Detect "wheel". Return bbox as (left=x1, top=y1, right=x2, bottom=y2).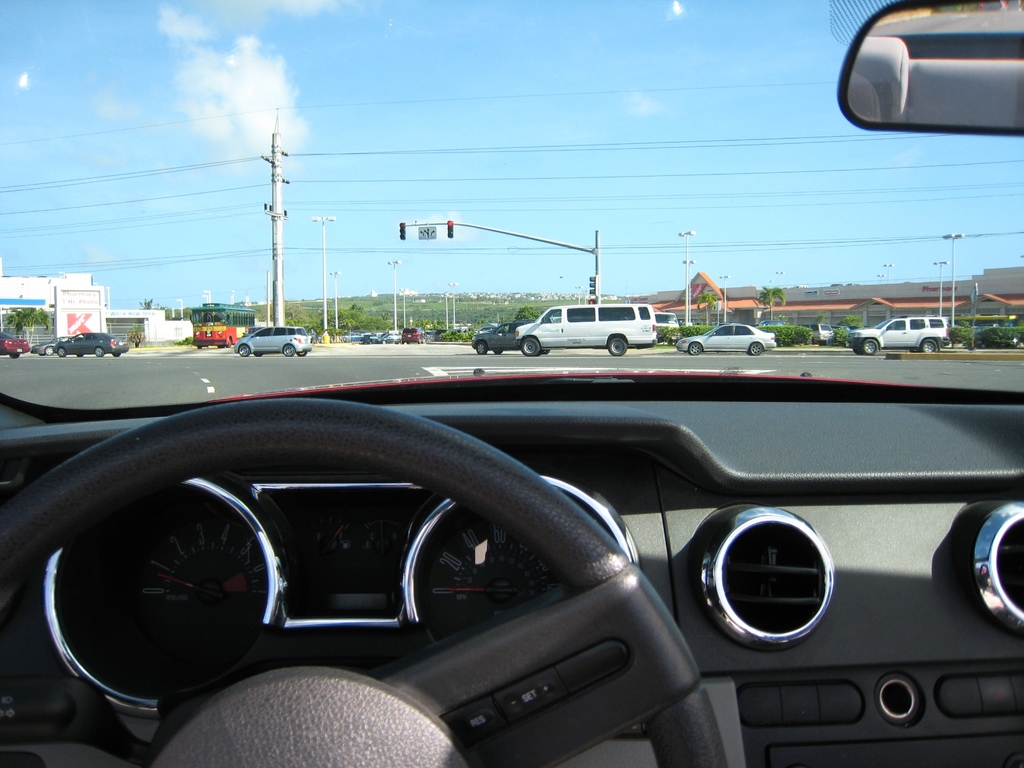
(left=9, top=353, right=20, bottom=356).
